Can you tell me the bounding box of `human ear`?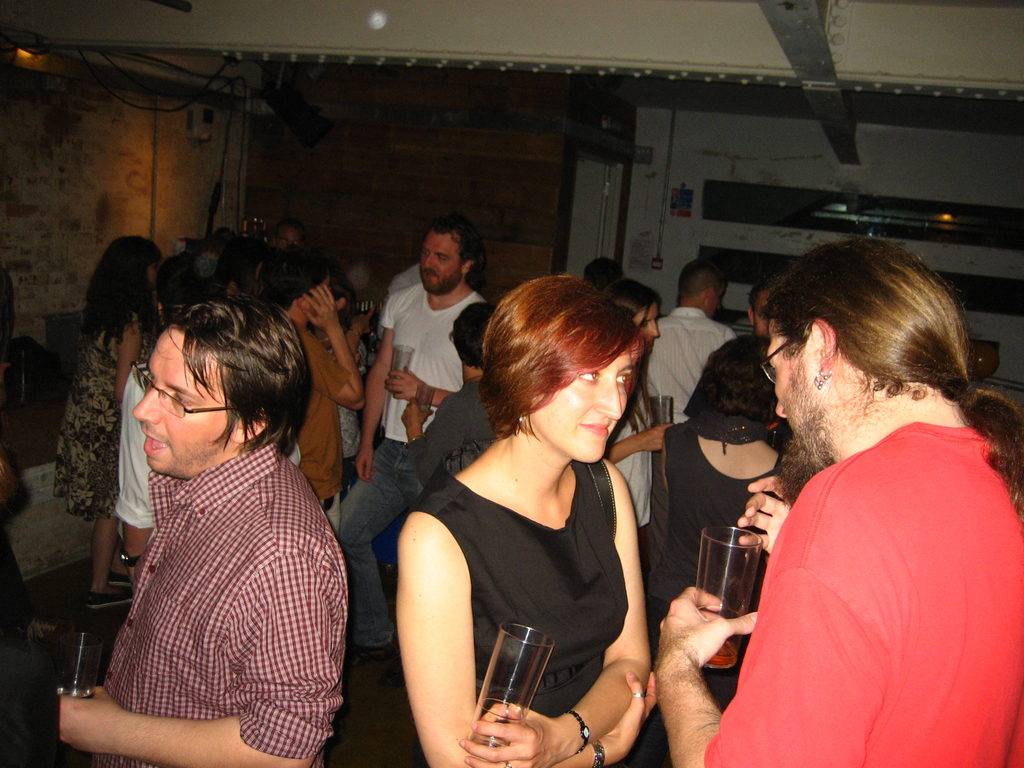
<box>747,305,755,323</box>.
